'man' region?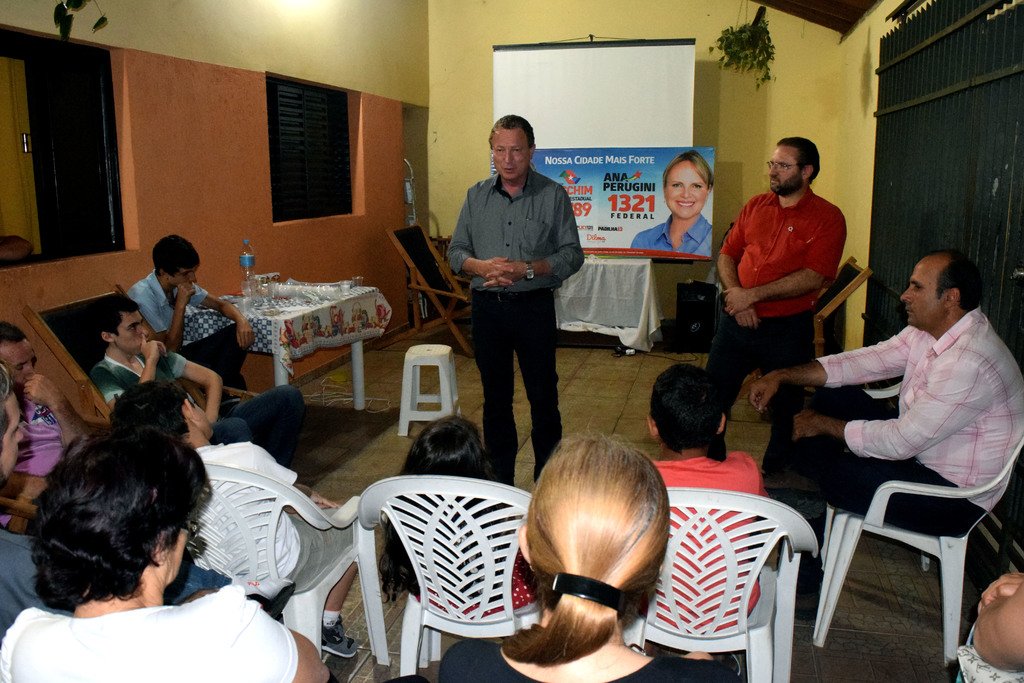
710:136:846:406
